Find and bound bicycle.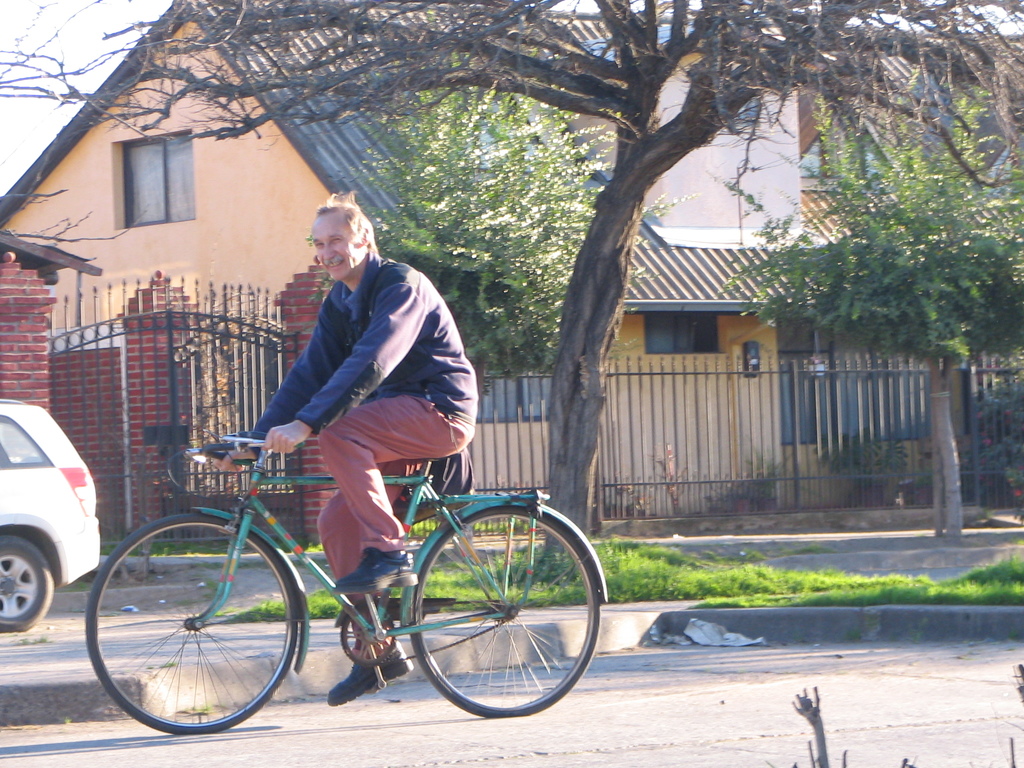
Bound: 81, 401, 603, 731.
